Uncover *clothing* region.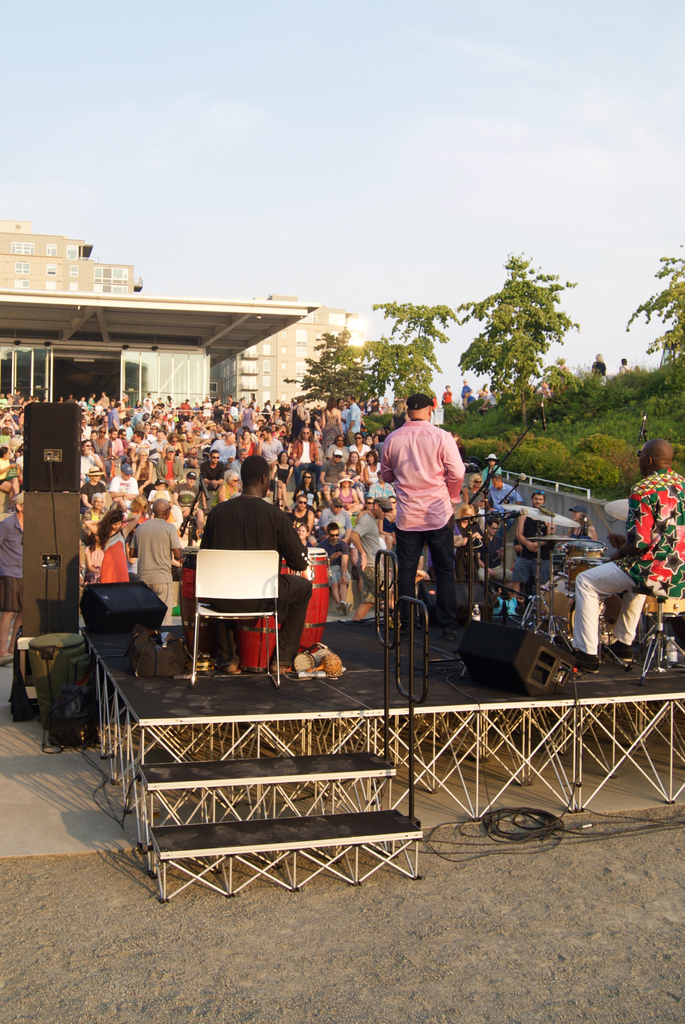
Uncovered: 153:453:183:483.
